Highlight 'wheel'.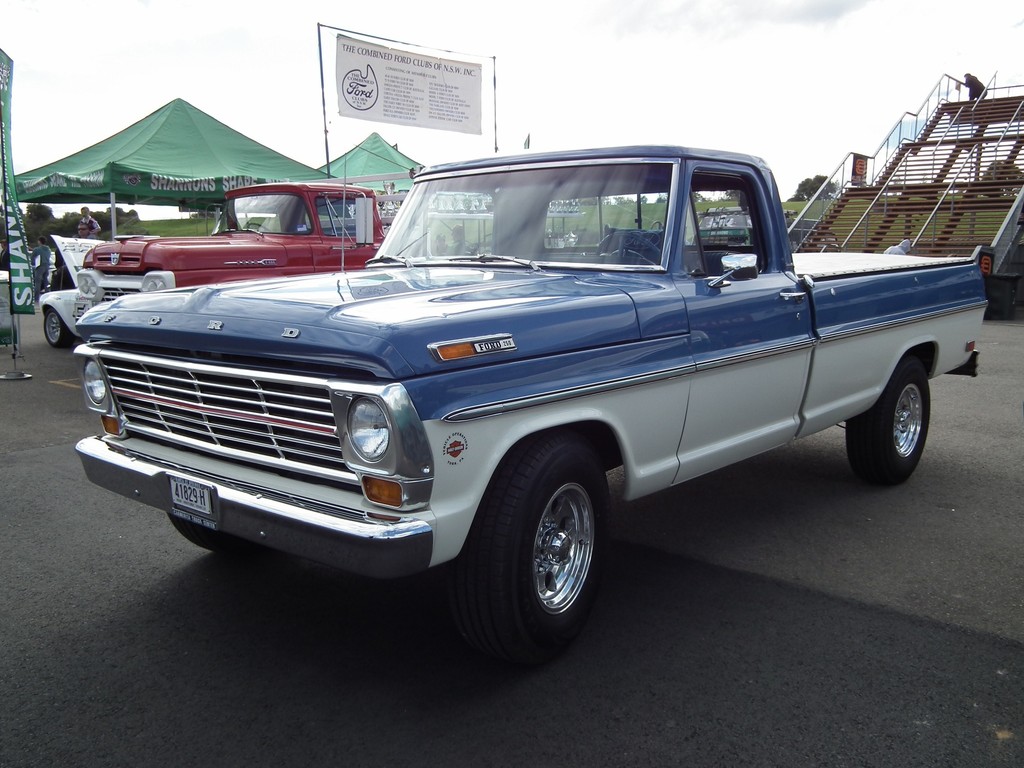
Highlighted region: crop(469, 461, 614, 644).
